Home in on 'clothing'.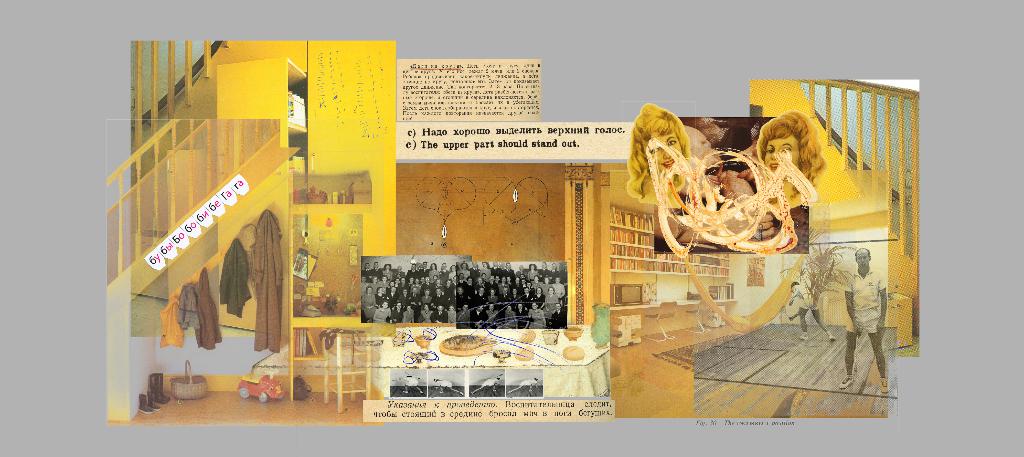
Homed in at locate(220, 235, 254, 319).
